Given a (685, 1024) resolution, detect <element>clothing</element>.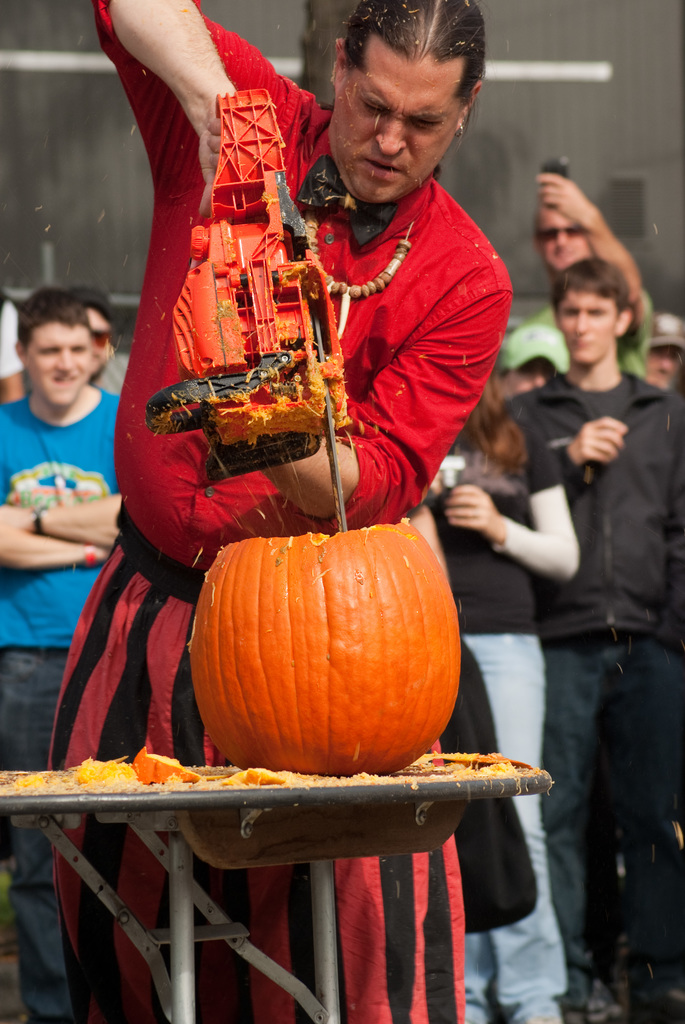
[118,69,485,742].
